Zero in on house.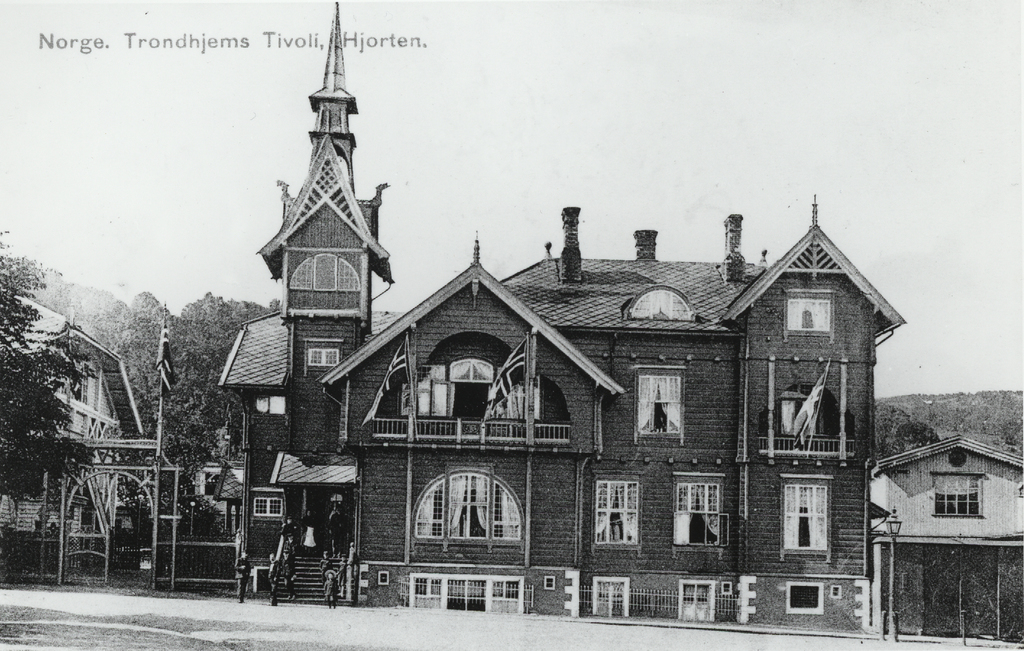
Zeroed in: box=[0, 293, 149, 580].
